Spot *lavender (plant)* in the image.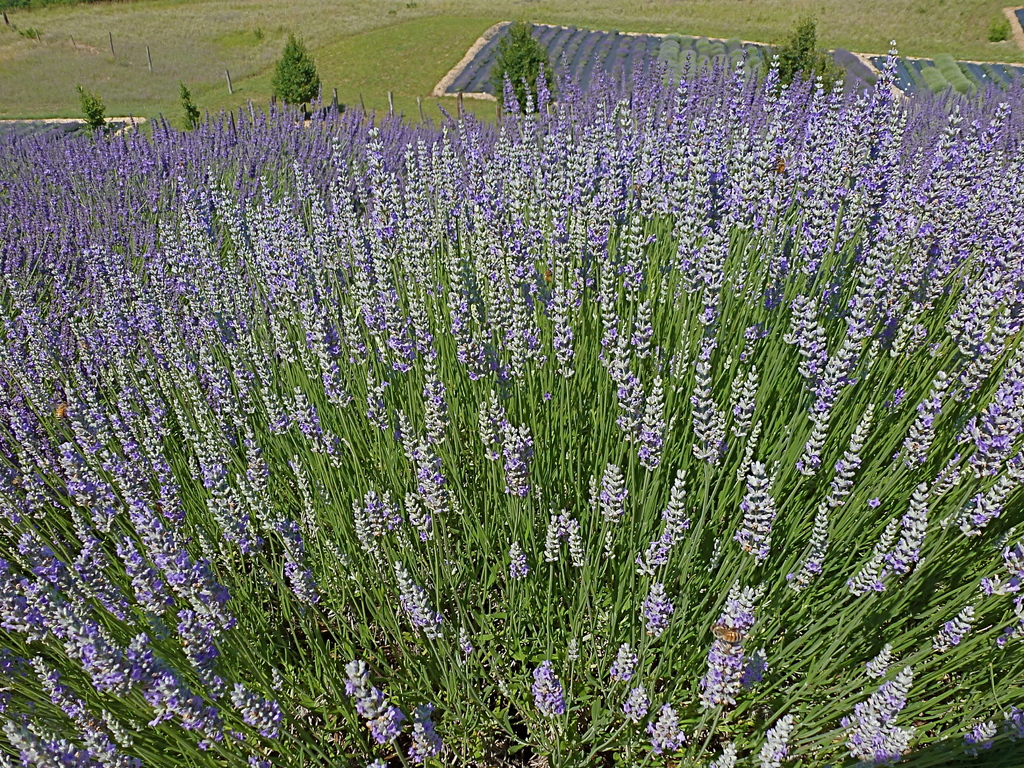
*lavender (plant)* found at [615, 639, 637, 698].
